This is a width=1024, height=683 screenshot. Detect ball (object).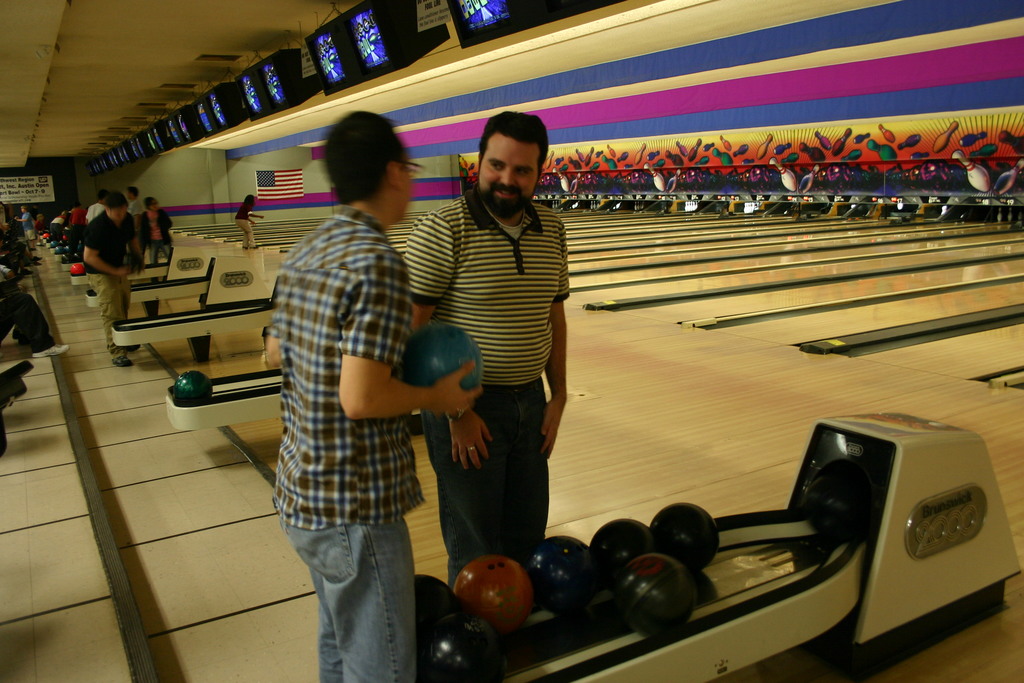
crop(72, 262, 85, 278).
